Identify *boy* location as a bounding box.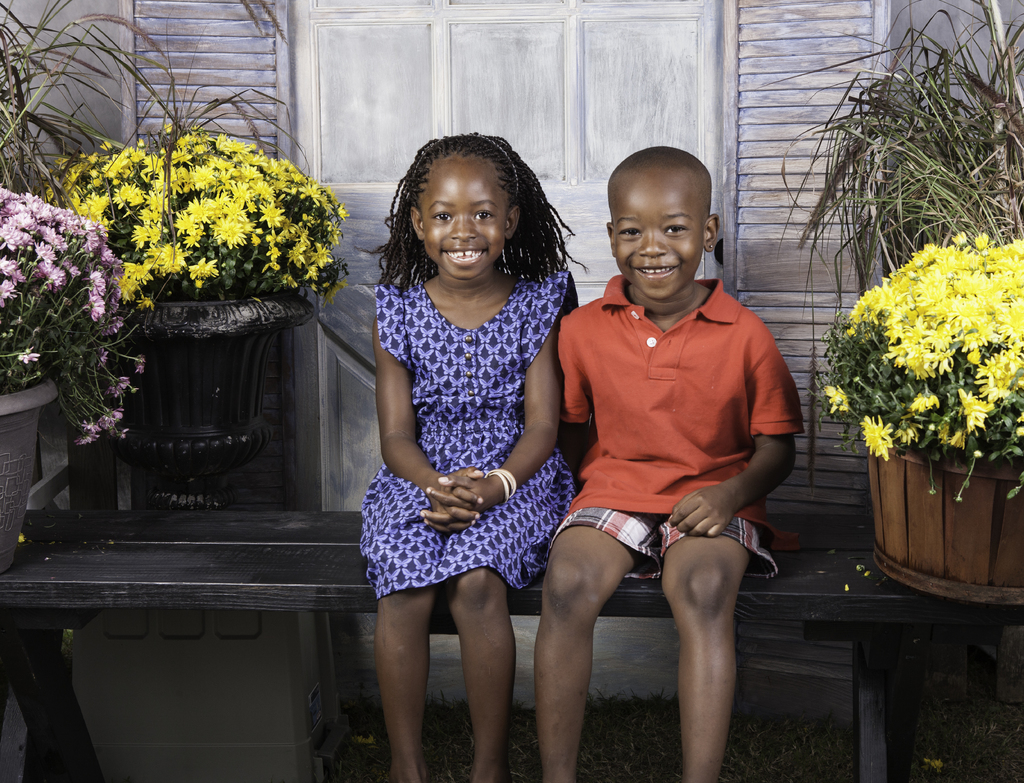
left=527, top=138, right=809, bottom=782.
